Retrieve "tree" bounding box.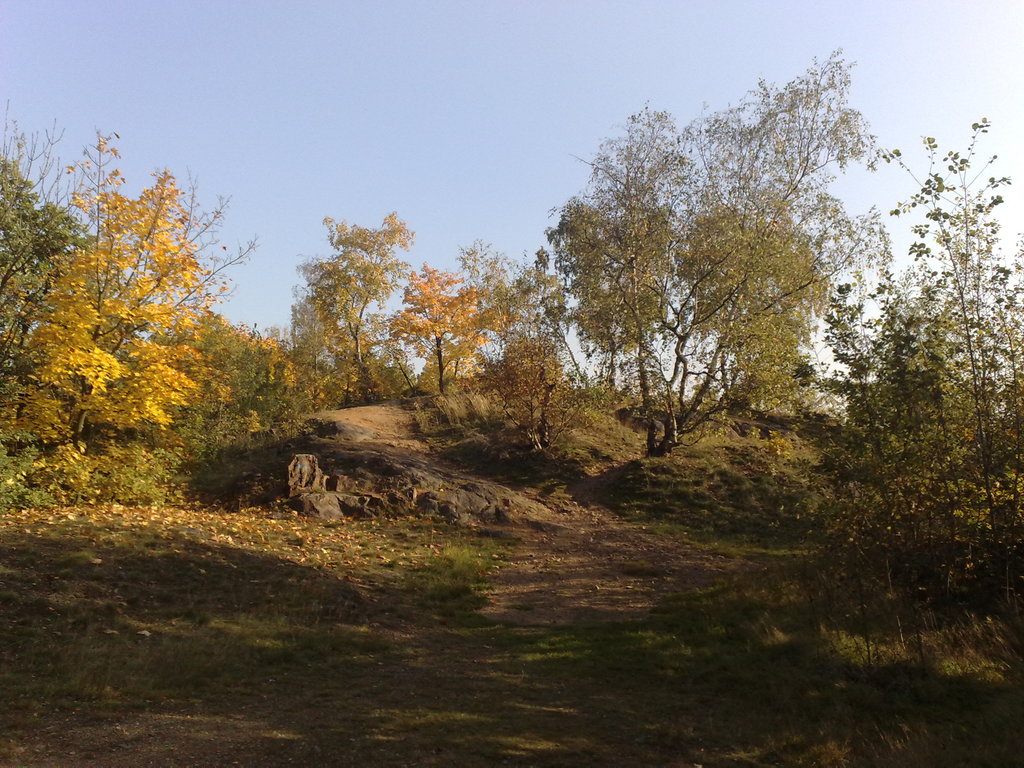
Bounding box: crop(287, 218, 419, 406).
